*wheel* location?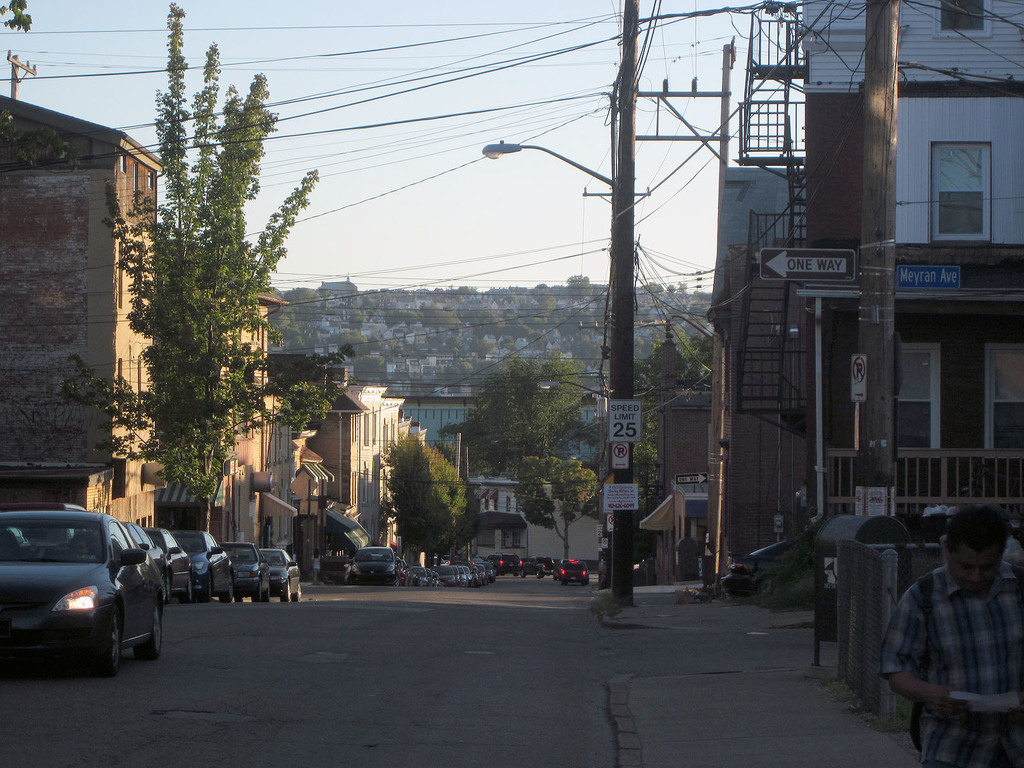
{"x1": 165, "y1": 573, "x2": 172, "y2": 597}
